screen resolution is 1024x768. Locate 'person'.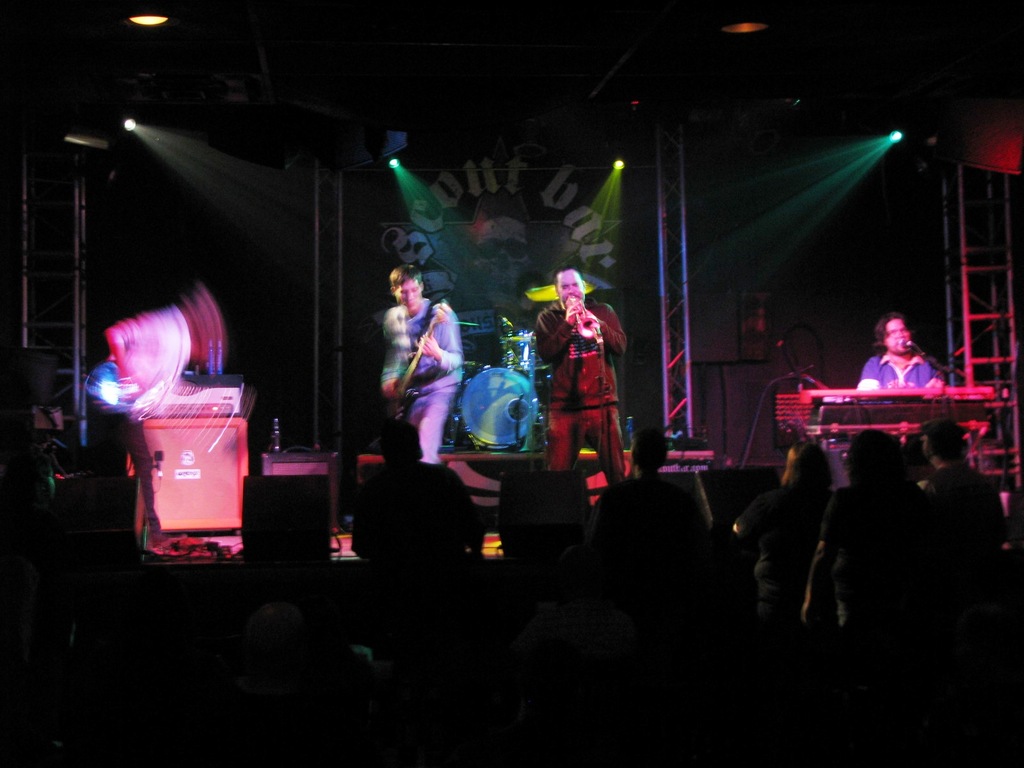
left=855, top=316, right=945, bottom=388.
